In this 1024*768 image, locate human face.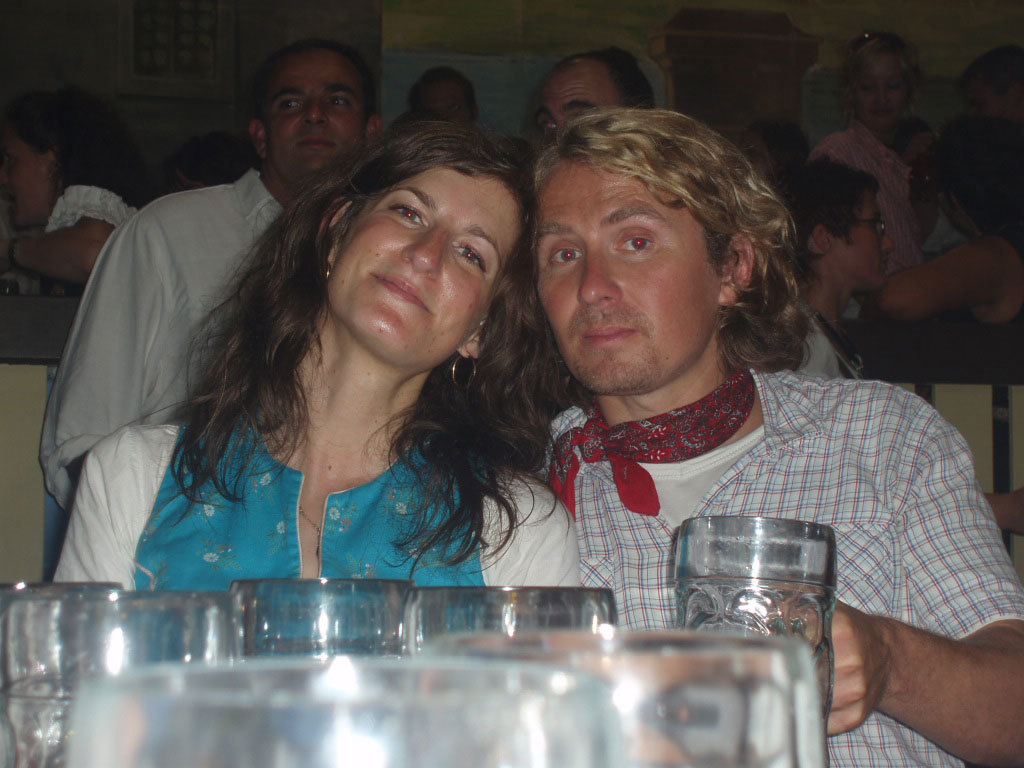
Bounding box: box=[266, 49, 370, 182].
